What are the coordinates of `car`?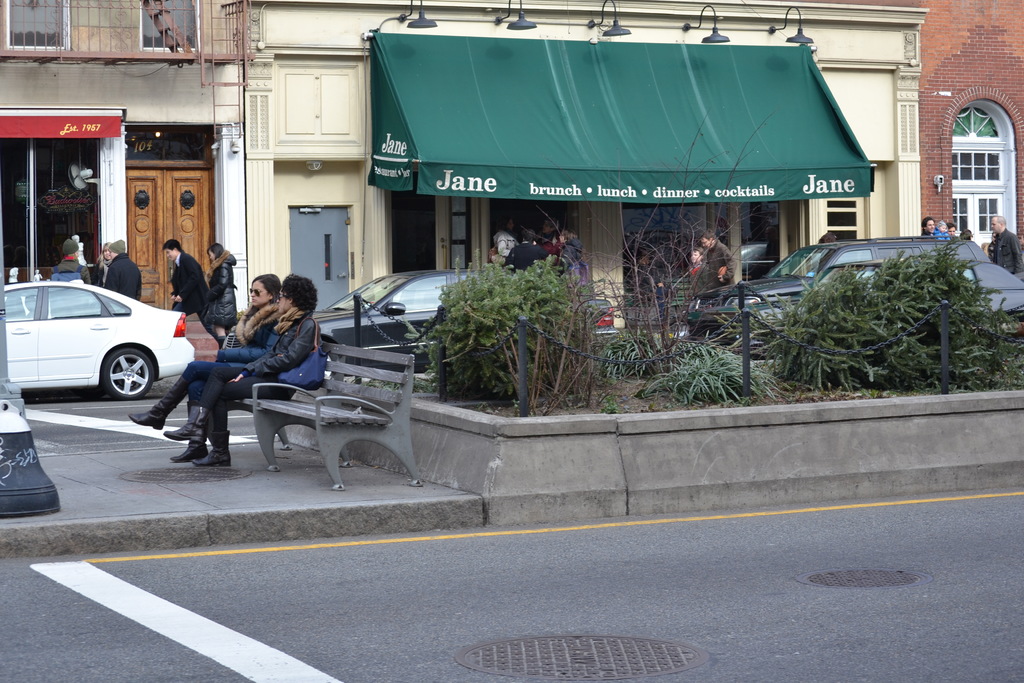
(x1=674, y1=235, x2=979, y2=355).
